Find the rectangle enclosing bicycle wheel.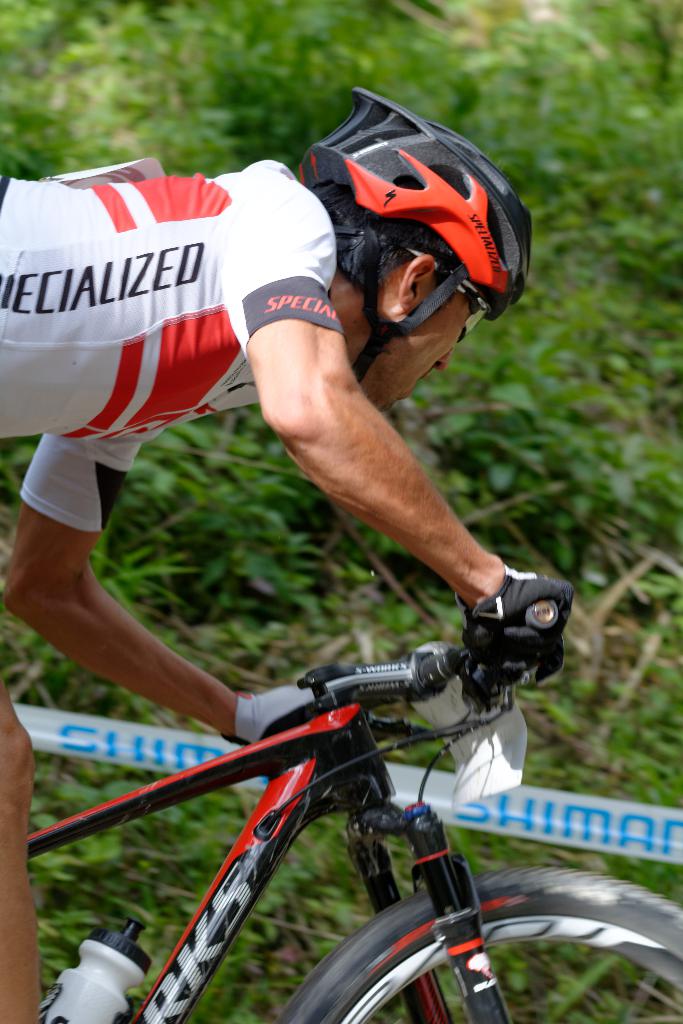
select_region(372, 874, 642, 1012).
